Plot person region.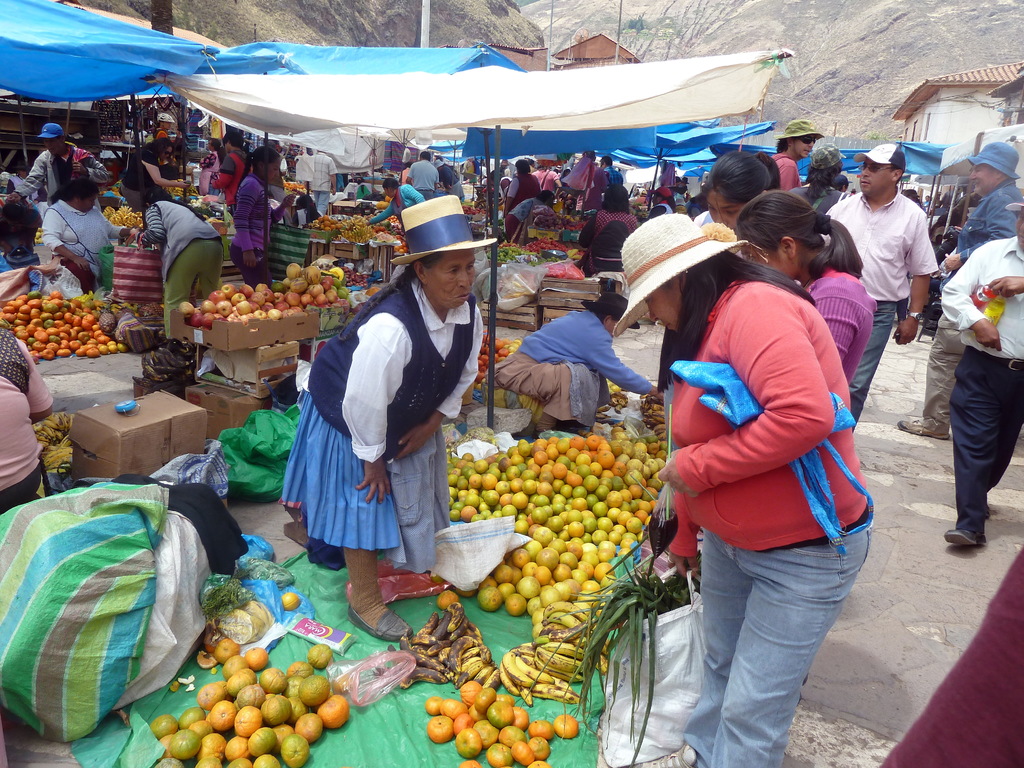
Plotted at pyautogui.locateOnScreen(428, 147, 476, 203).
